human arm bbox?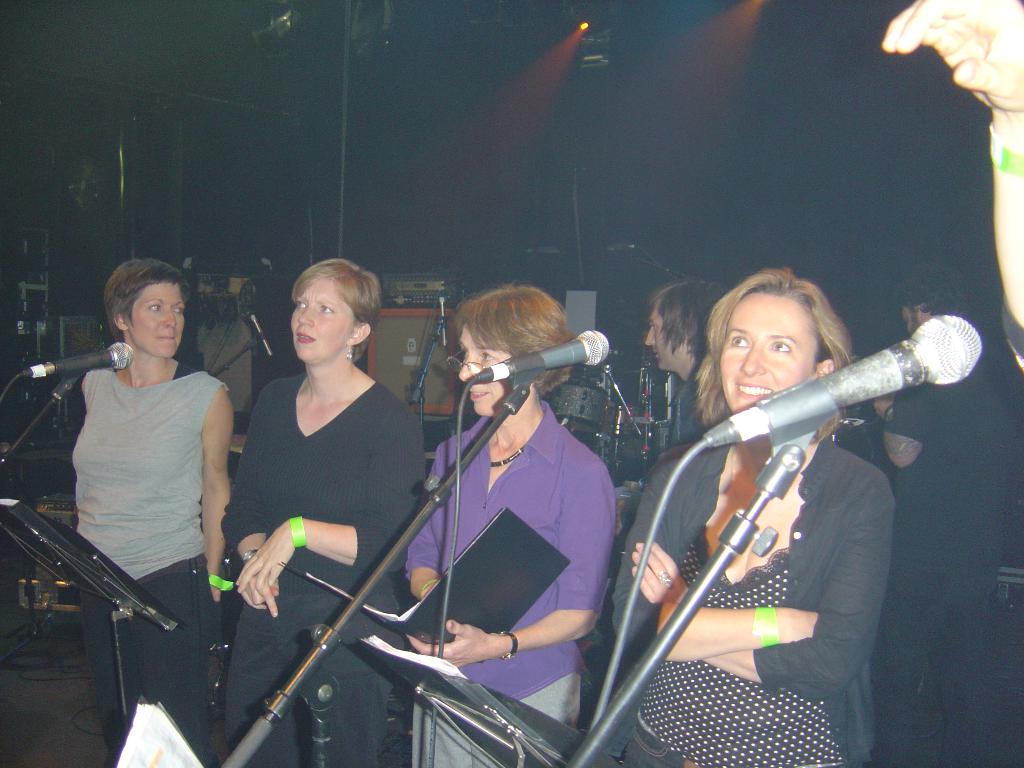
box=[641, 491, 898, 704]
